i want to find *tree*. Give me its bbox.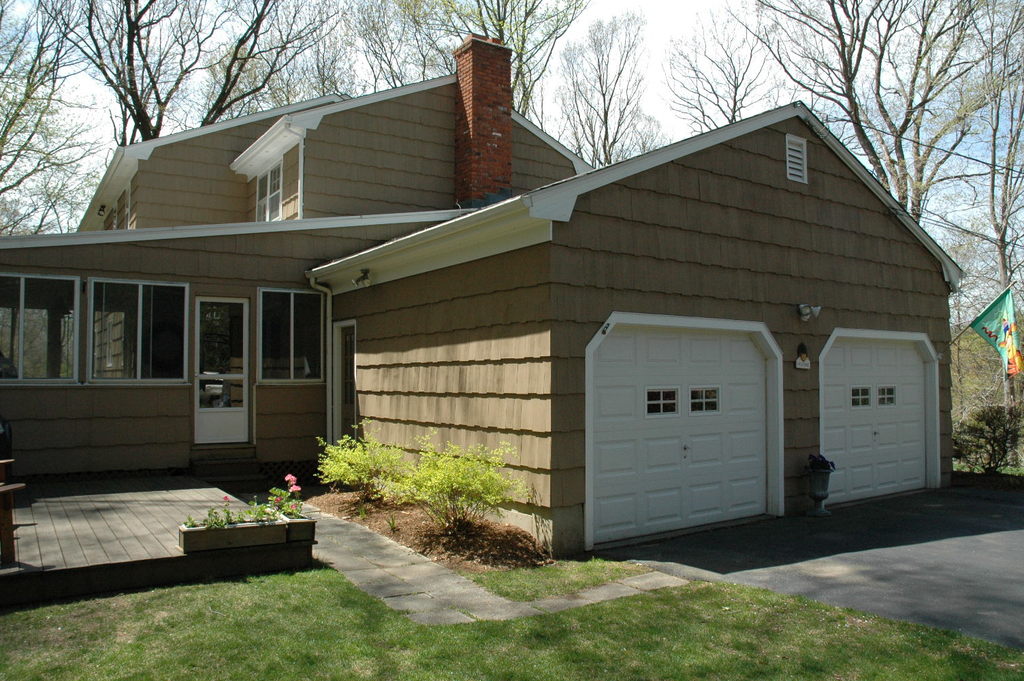
[x1=743, y1=0, x2=1023, y2=238].
